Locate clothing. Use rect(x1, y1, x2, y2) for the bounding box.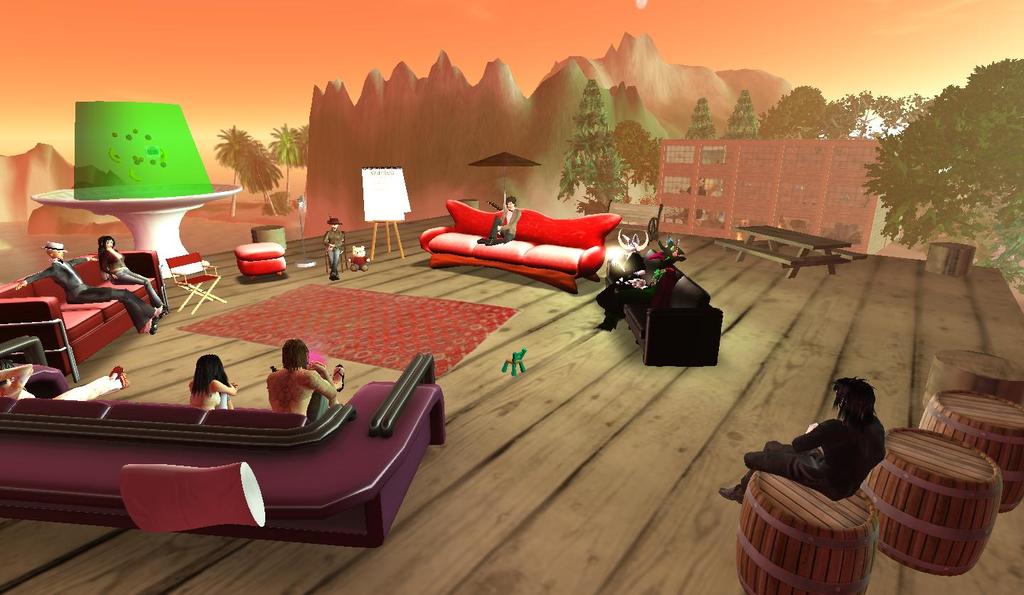
rect(594, 250, 644, 304).
